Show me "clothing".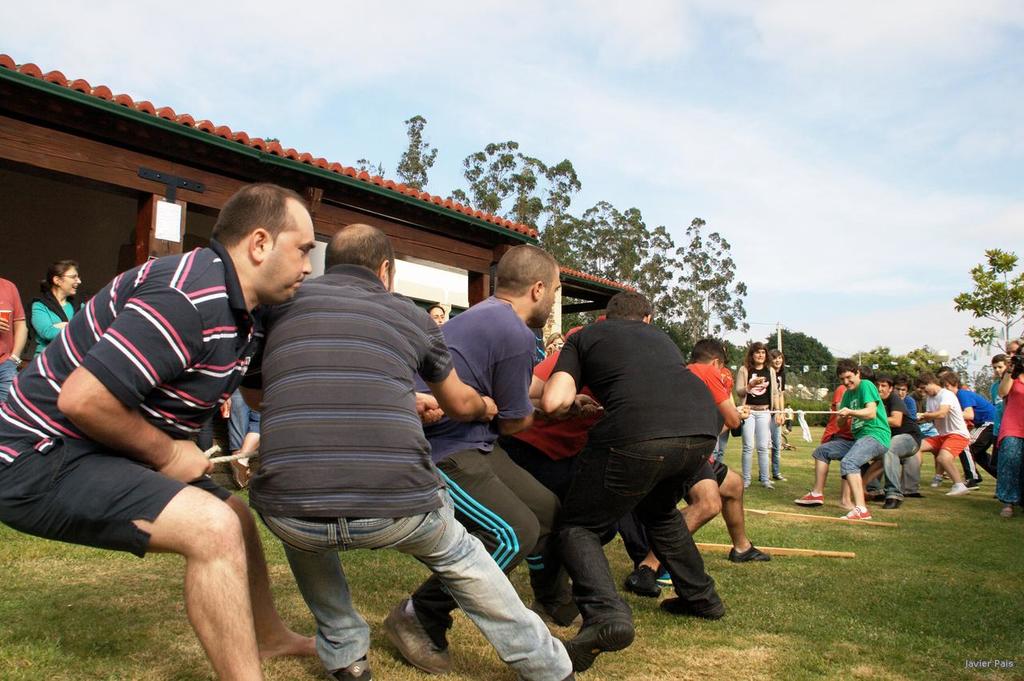
"clothing" is here: [415, 294, 558, 647].
